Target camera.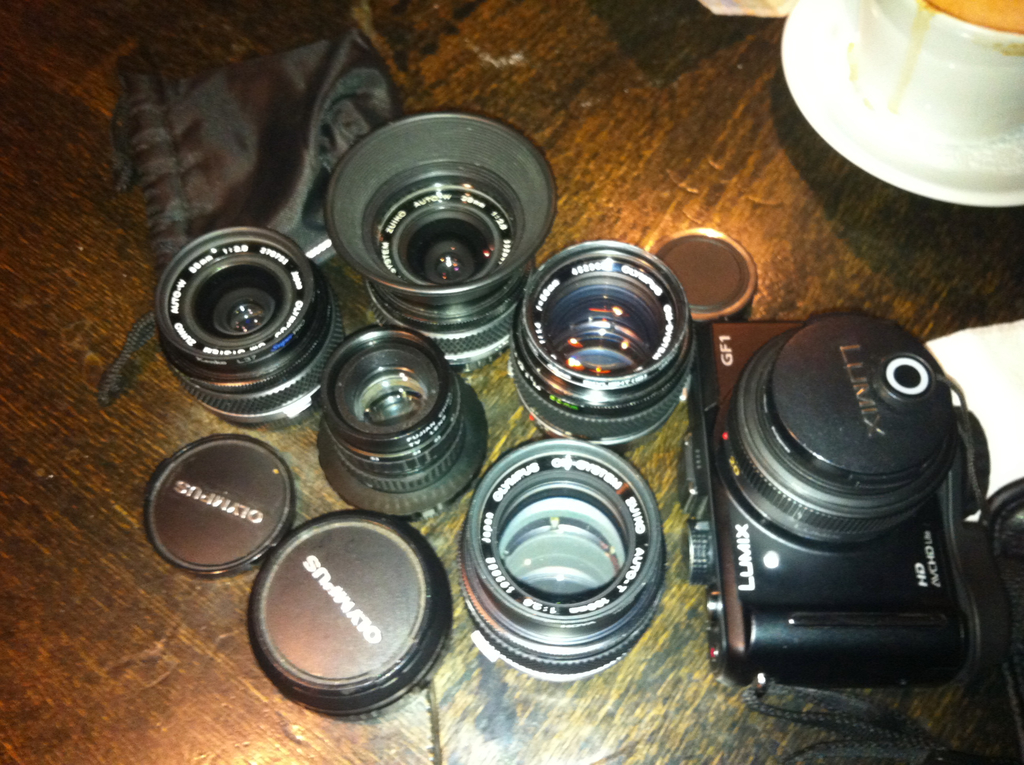
Target region: [left=317, top=331, right=495, bottom=506].
